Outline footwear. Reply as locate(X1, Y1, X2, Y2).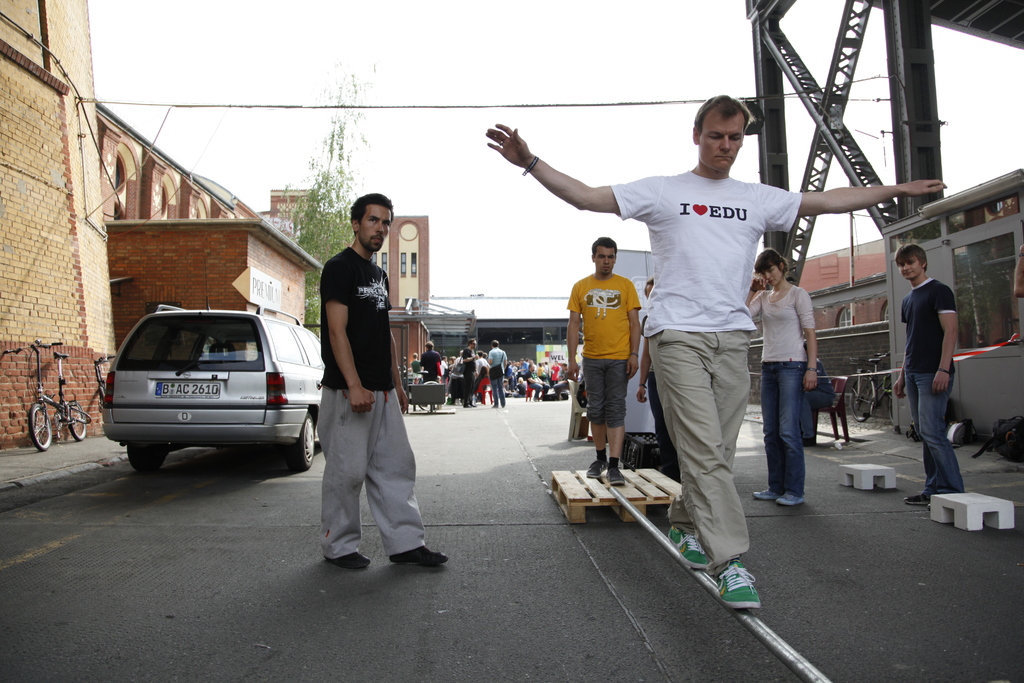
locate(709, 561, 781, 635).
